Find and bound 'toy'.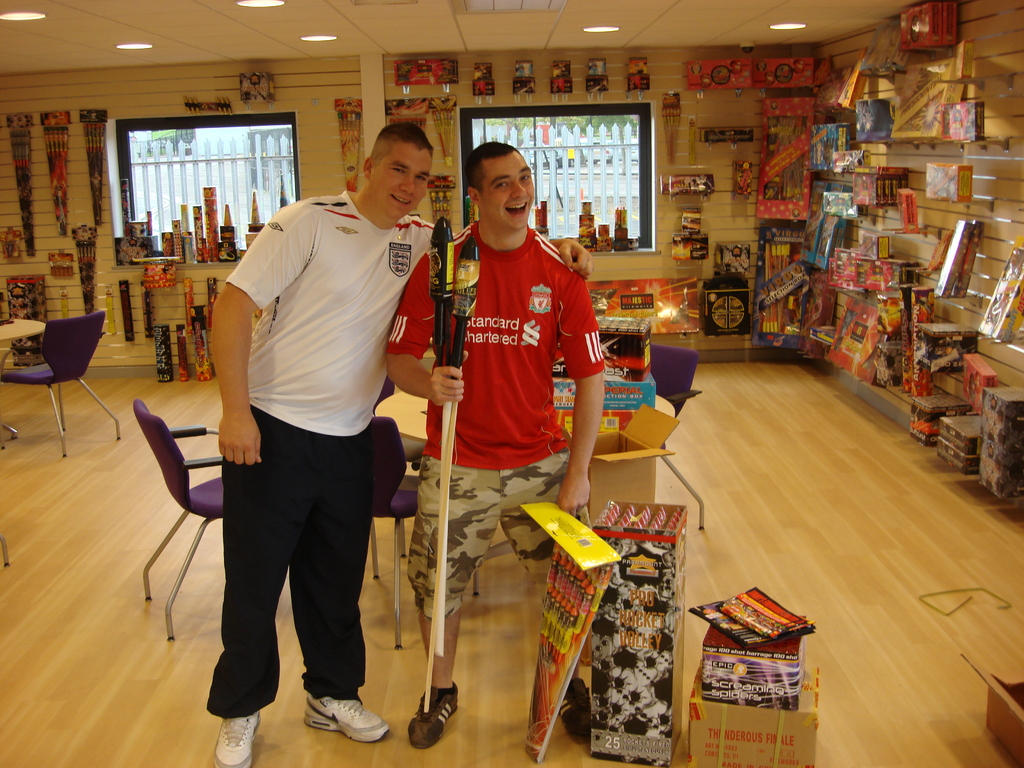
Bound: rect(186, 302, 214, 383).
